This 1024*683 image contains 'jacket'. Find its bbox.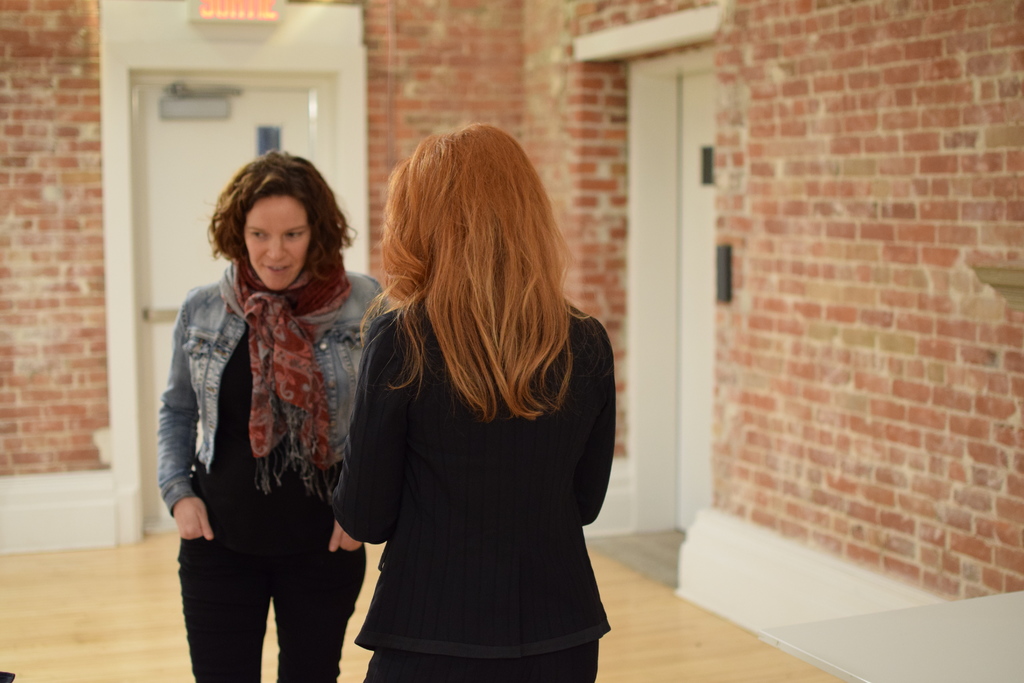
157/284/391/514.
